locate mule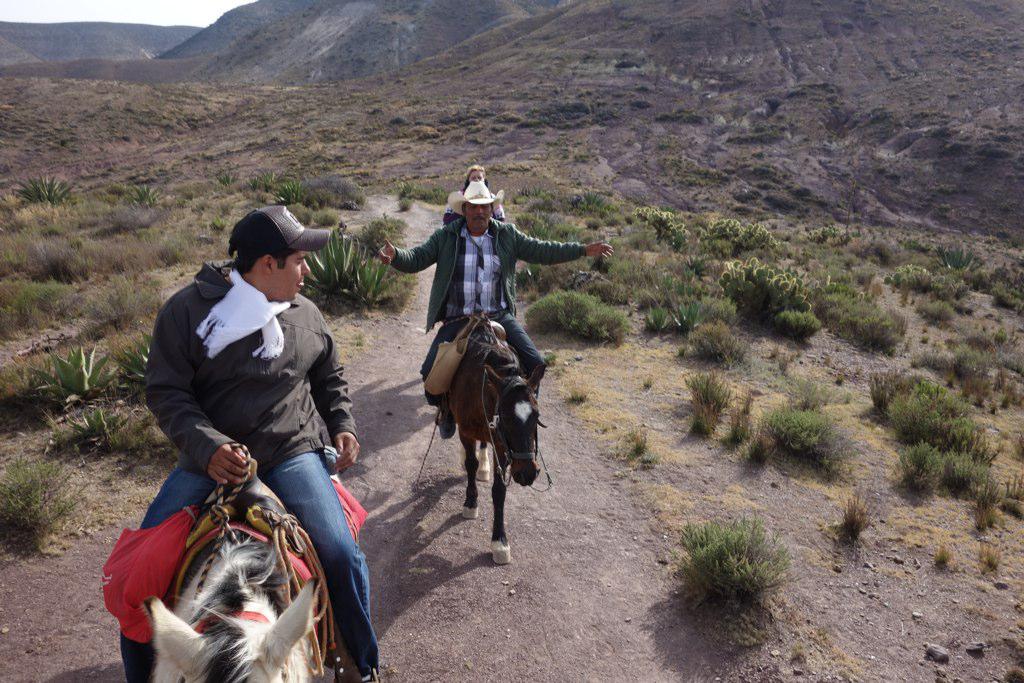
BBox(446, 328, 545, 564)
